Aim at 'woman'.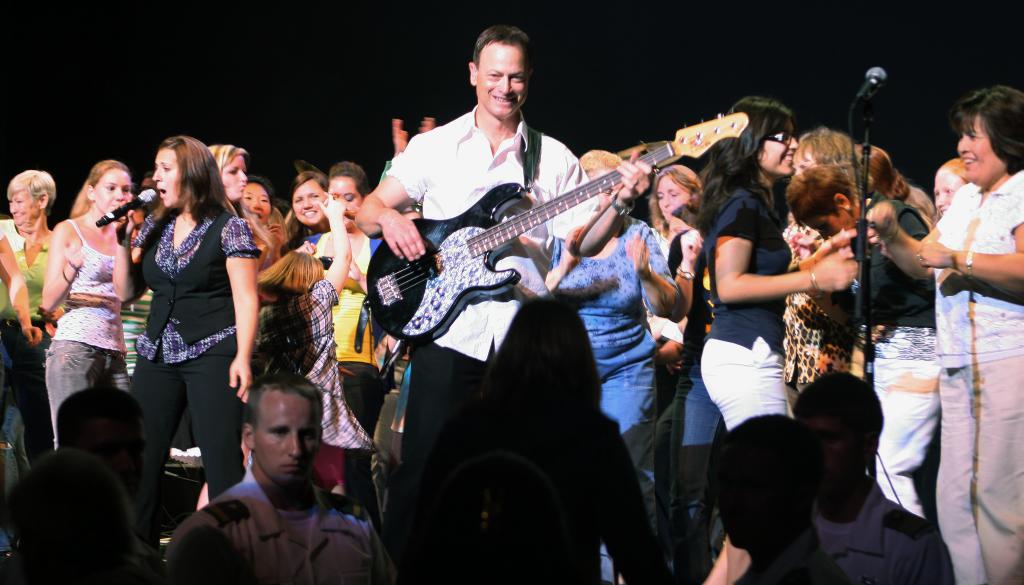
Aimed at [left=788, top=160, right=941, bottom=521].
